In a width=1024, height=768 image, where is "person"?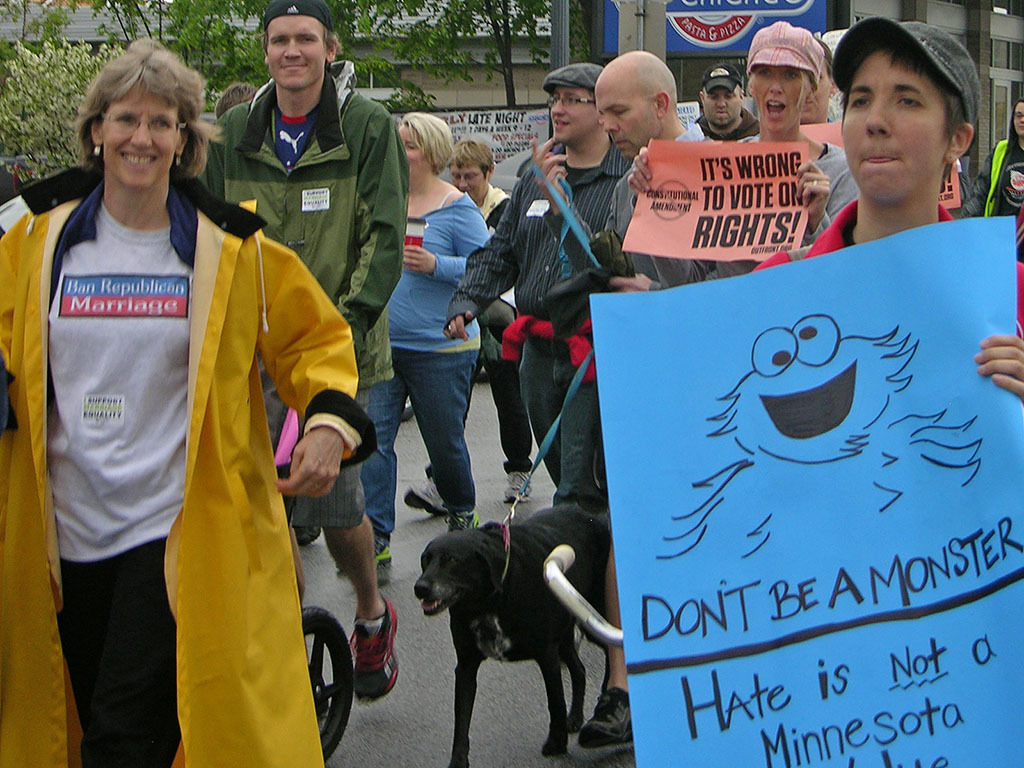
crop(438, 135, 527, 501).
